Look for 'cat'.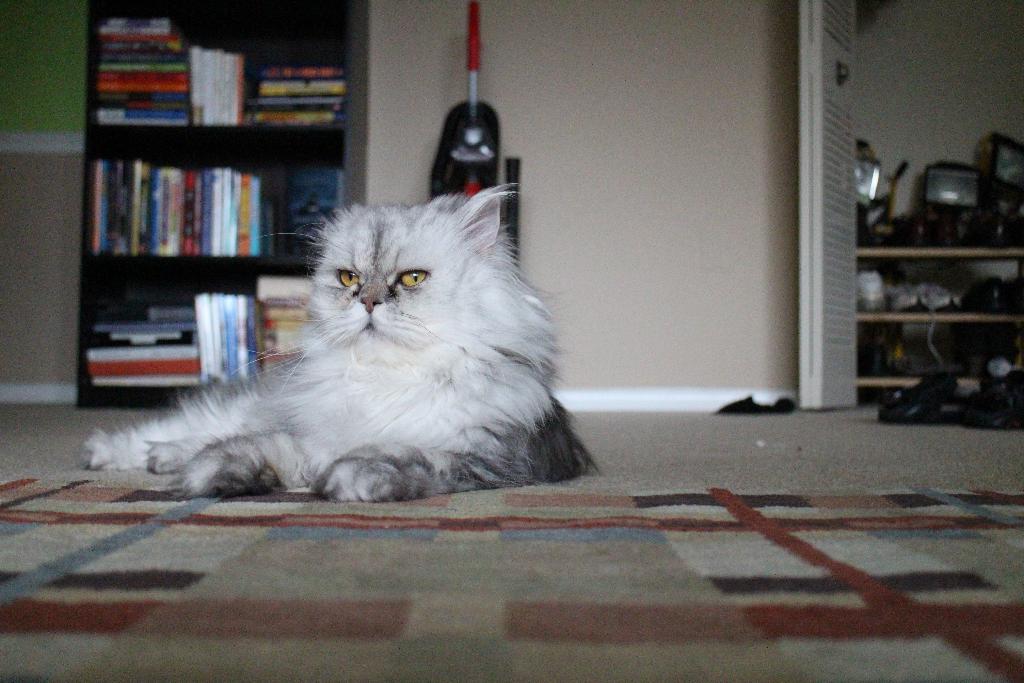
Found: [81, 183, 602, 504].
